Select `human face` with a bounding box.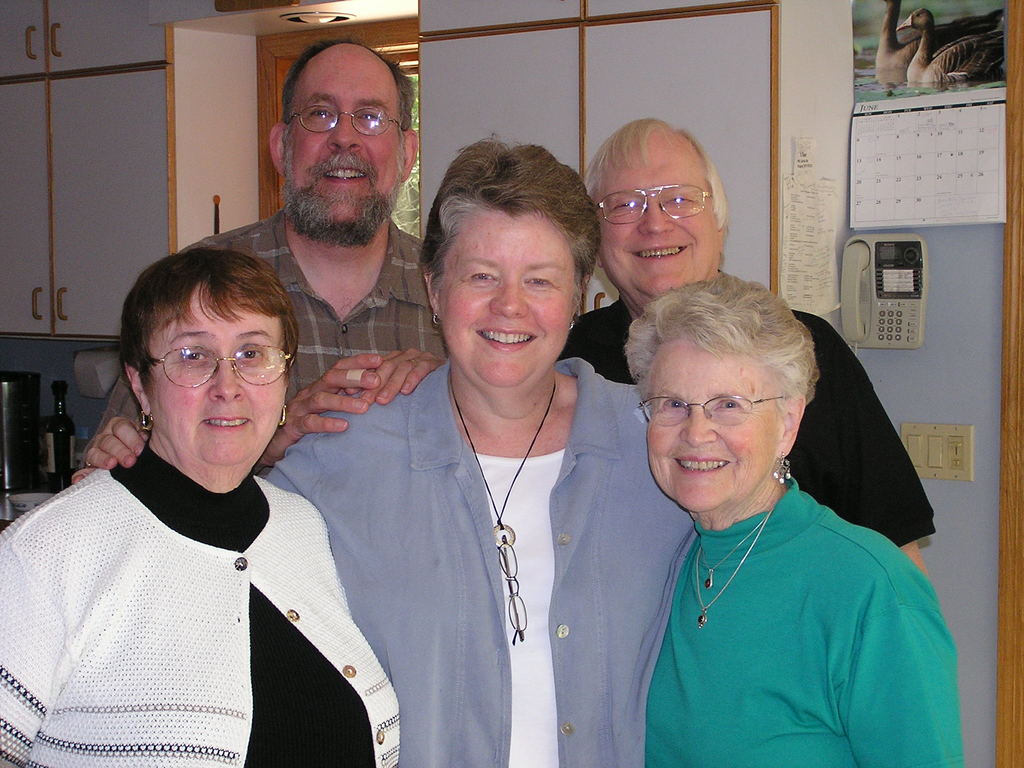
[left=143, top=307, right=287, bottom=461].
